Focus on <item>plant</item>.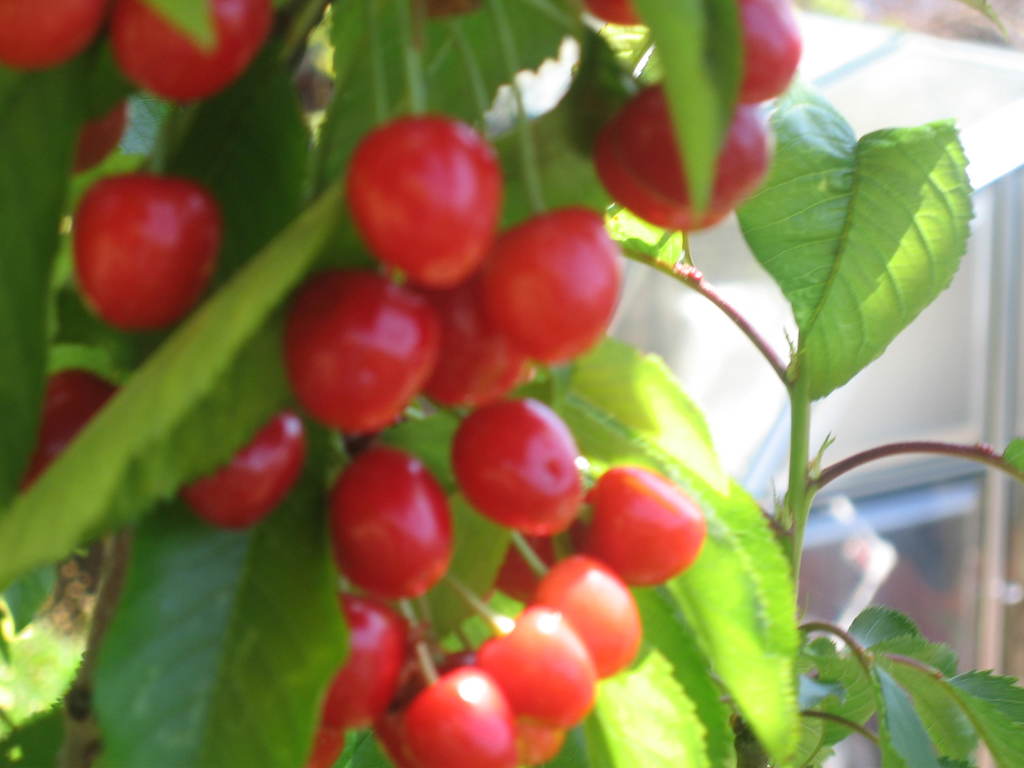
Focused at 79/4/1014/767.
